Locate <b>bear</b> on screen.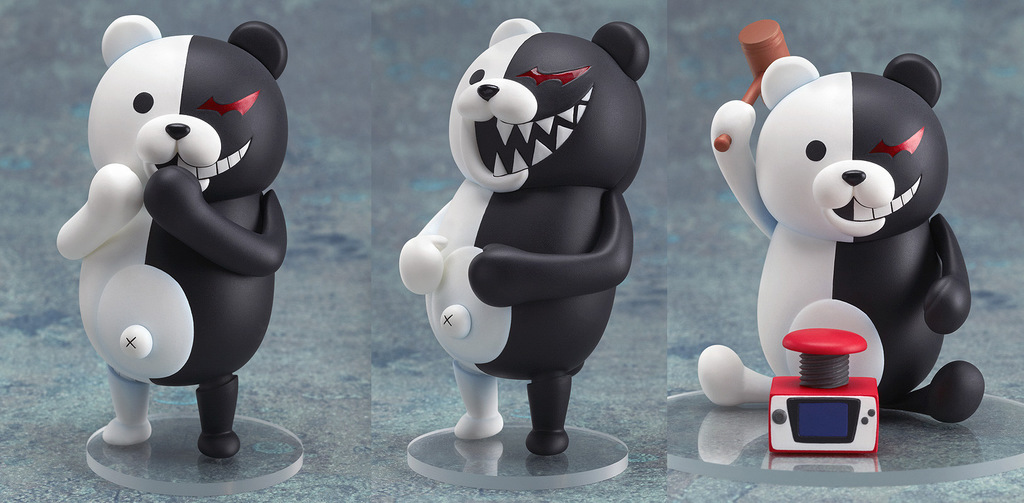
On screen at crop(695, 54, 986, 424).
